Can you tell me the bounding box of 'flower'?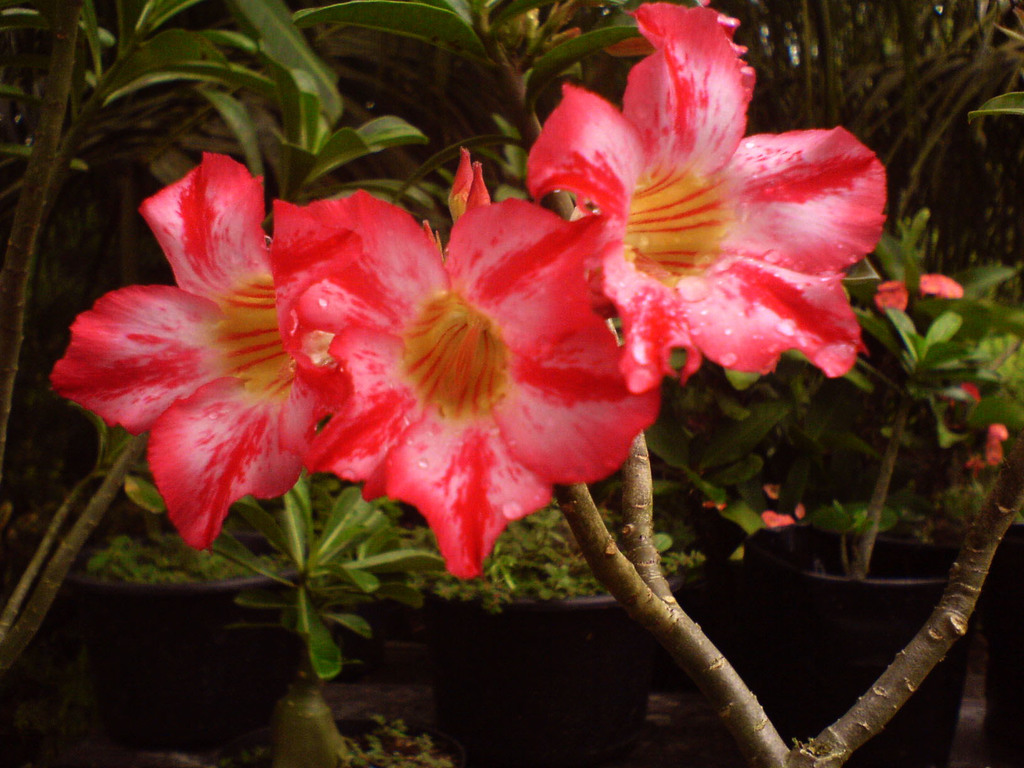
262 195 661 579.
